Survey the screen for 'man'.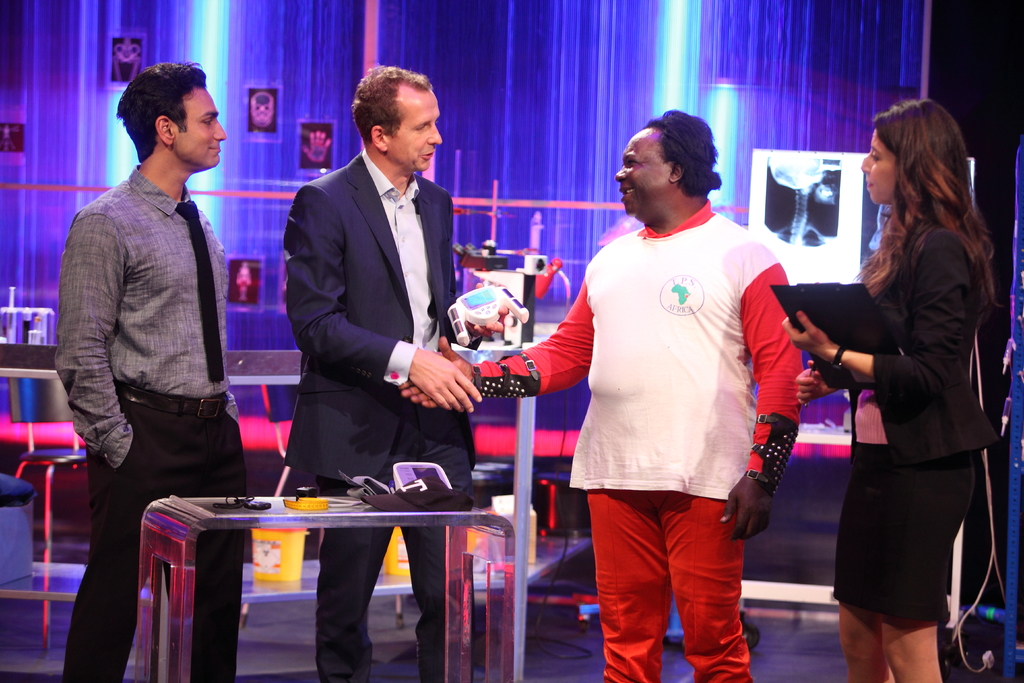
Survey found: [left=280, top=65, right=513, bottom=682].
